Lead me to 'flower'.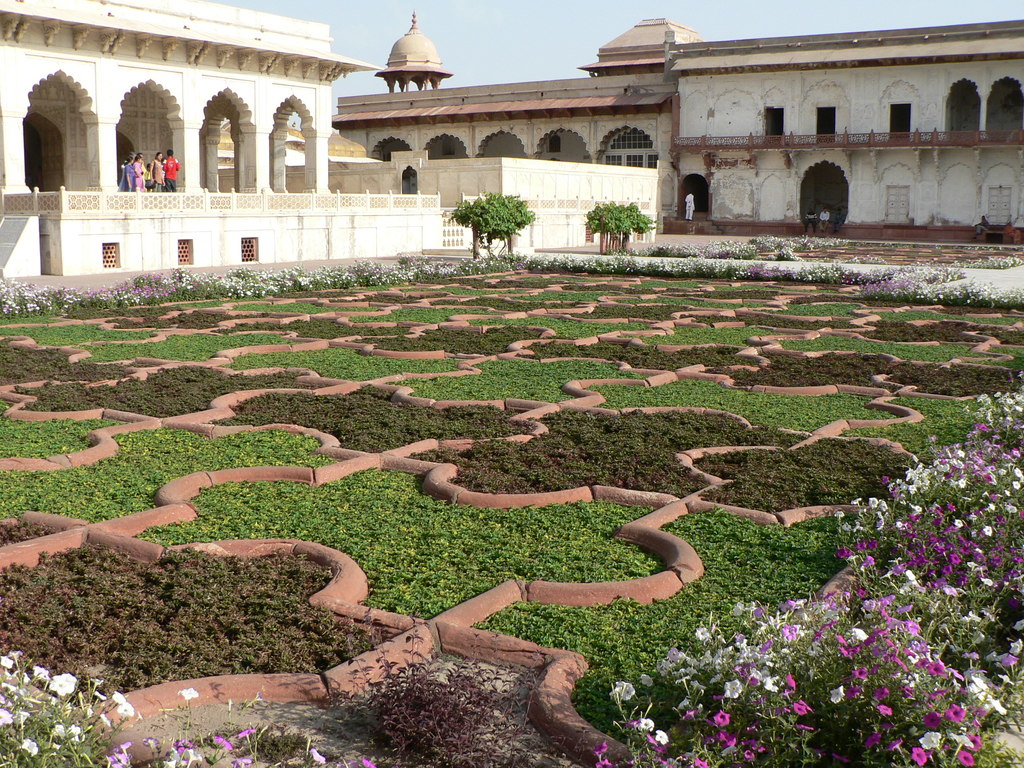
Lead to [175, 685, 204, 701].
